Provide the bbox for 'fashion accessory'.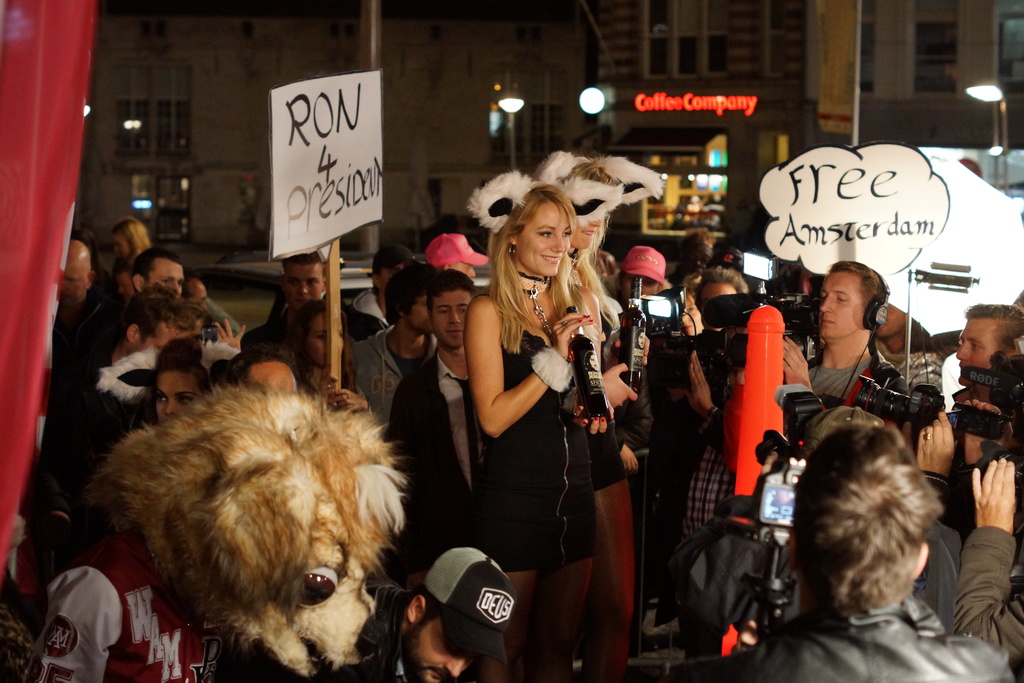
565, 320, 568, 327.
